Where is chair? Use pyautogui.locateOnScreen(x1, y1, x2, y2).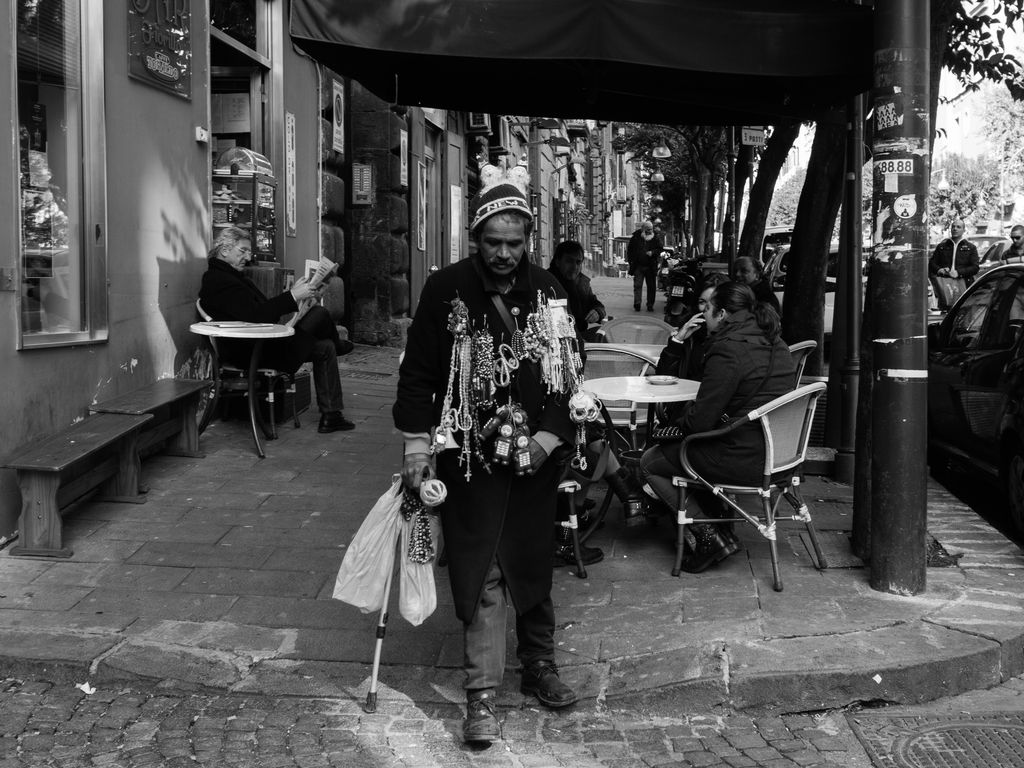
pyautogui.locateOnScreen(566, 341, 673, 544).
